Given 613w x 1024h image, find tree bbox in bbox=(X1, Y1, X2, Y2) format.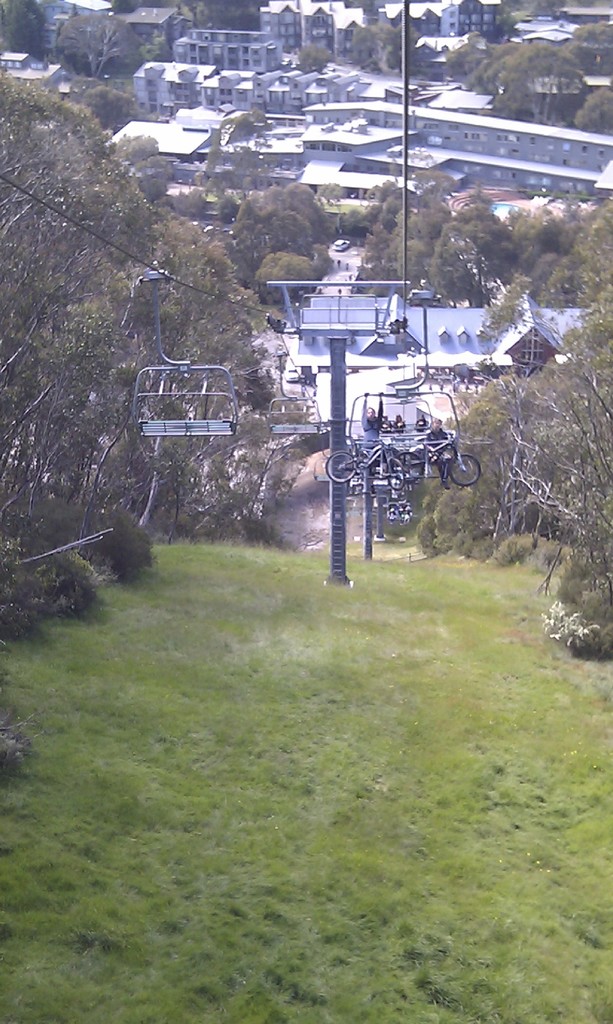
bbox=(282, 29, 348, 77).
